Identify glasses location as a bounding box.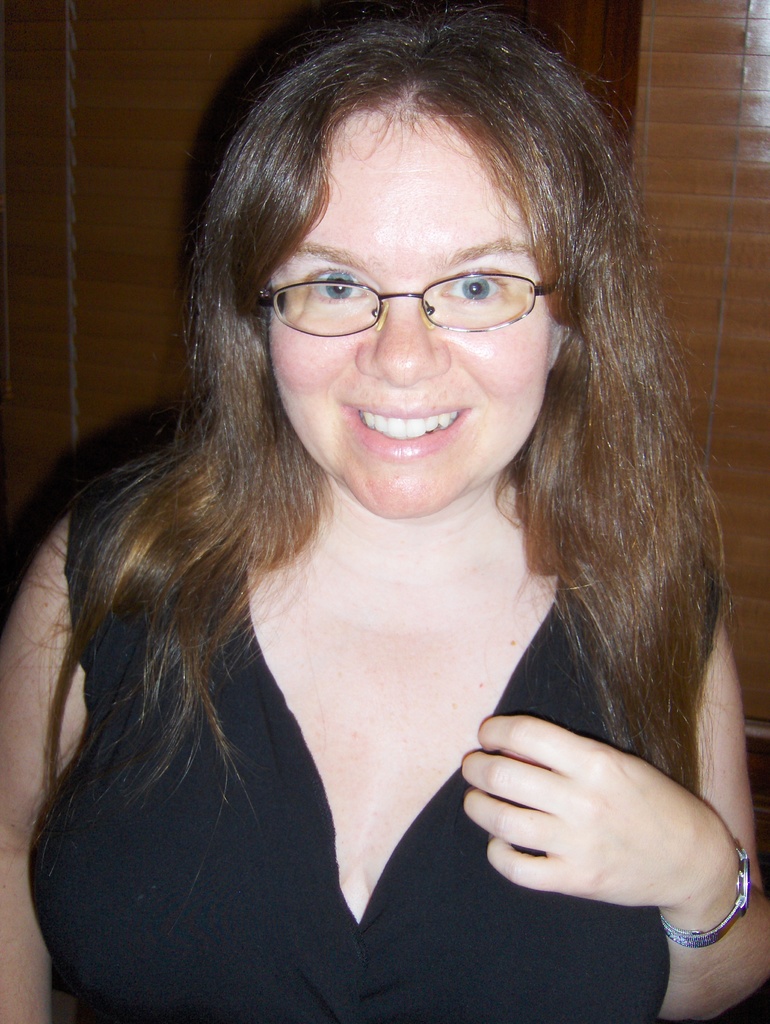
pyautogui.locateOnScreen(248, 241, 575, 338).
